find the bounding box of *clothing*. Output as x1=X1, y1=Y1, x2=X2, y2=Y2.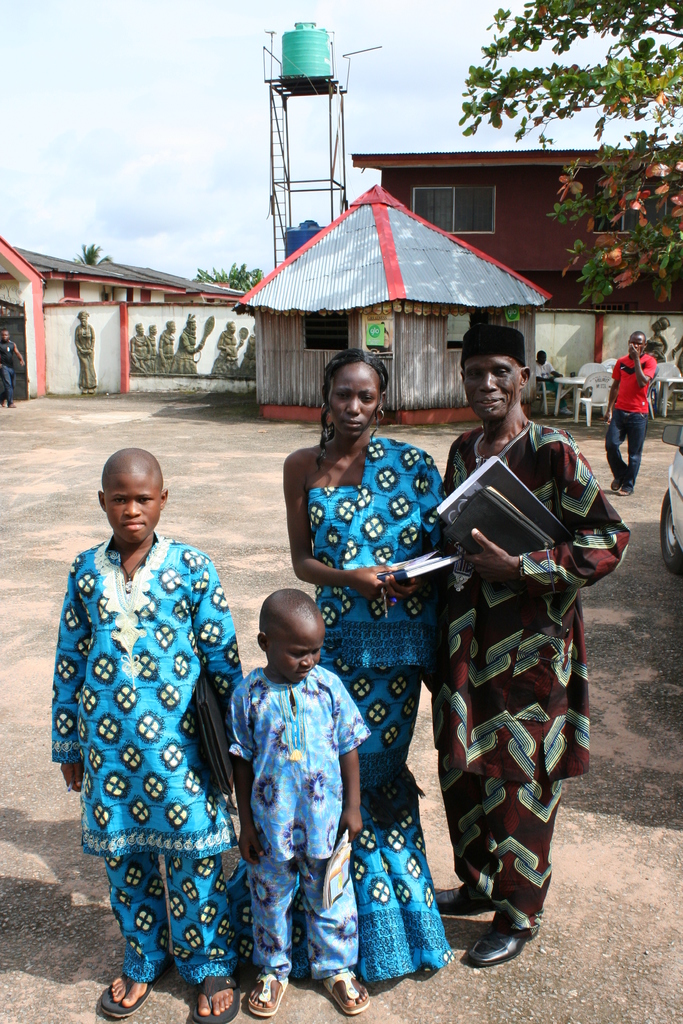
x1=228, y1=668, x2=370, y2=983.
